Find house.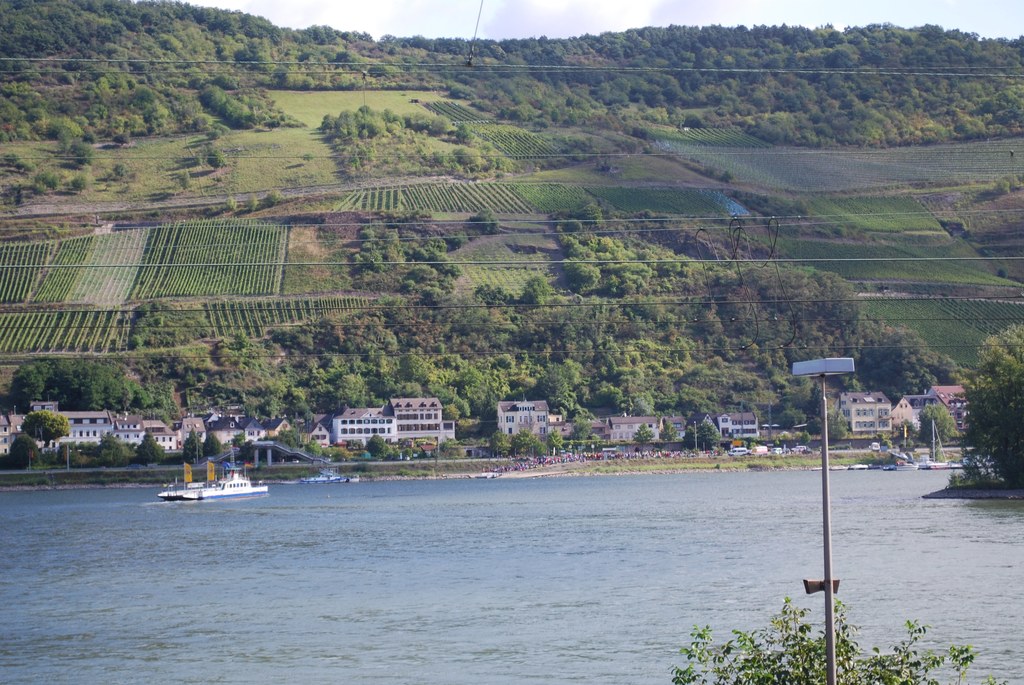
bbox=[834, 390, 893, 433].
